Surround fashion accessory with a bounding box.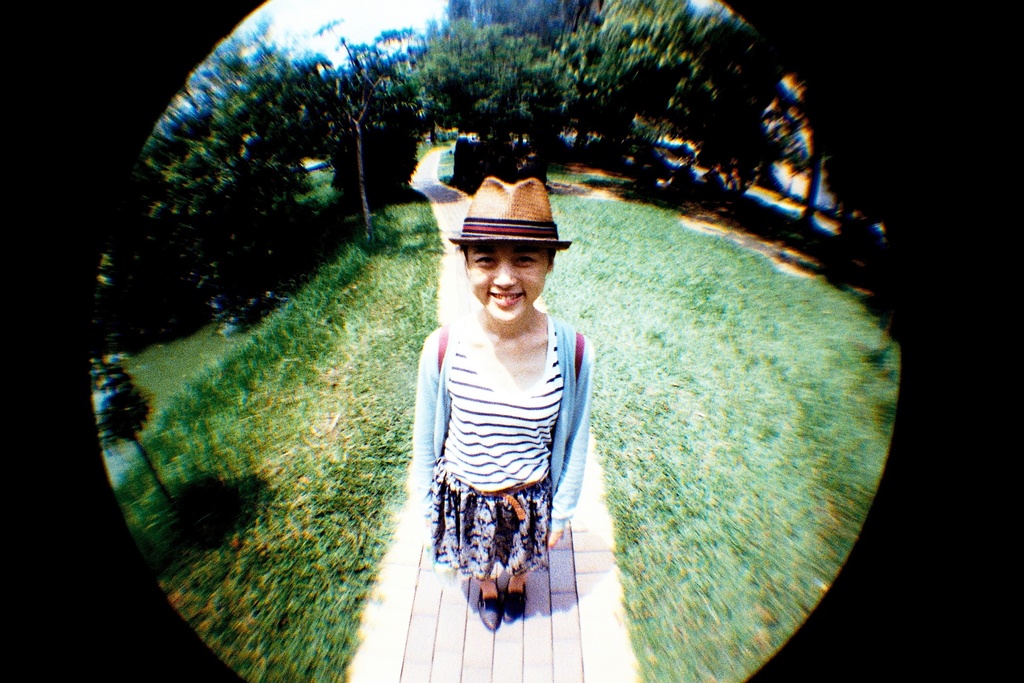
region(479, 588, 502, 629).
